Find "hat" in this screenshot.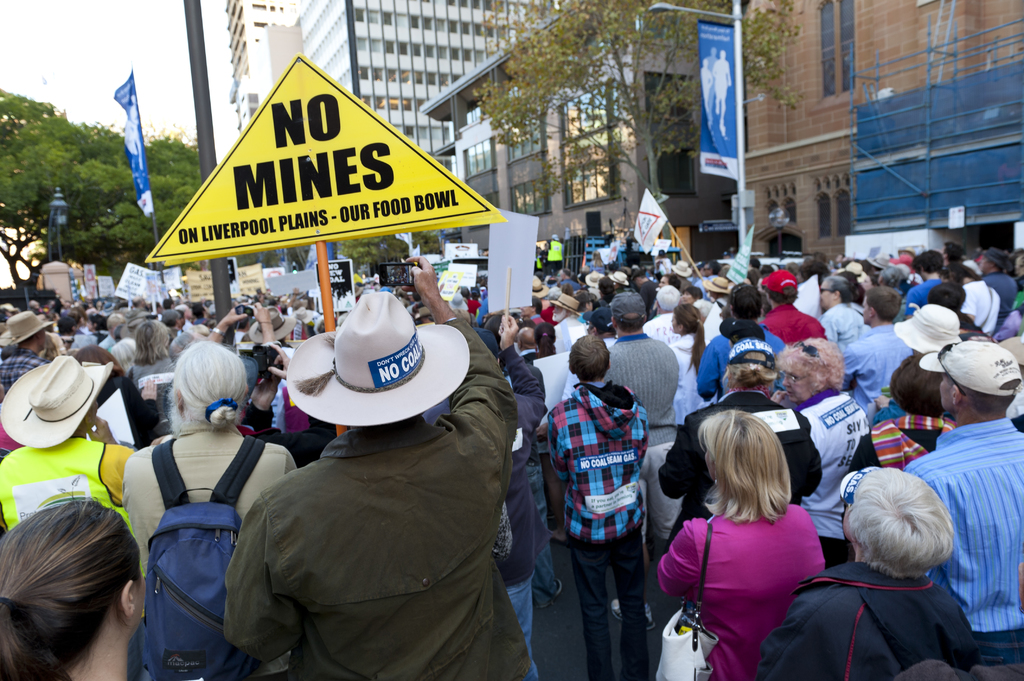
The bounding box for "hat" is box(585, 271, 603, 289).
